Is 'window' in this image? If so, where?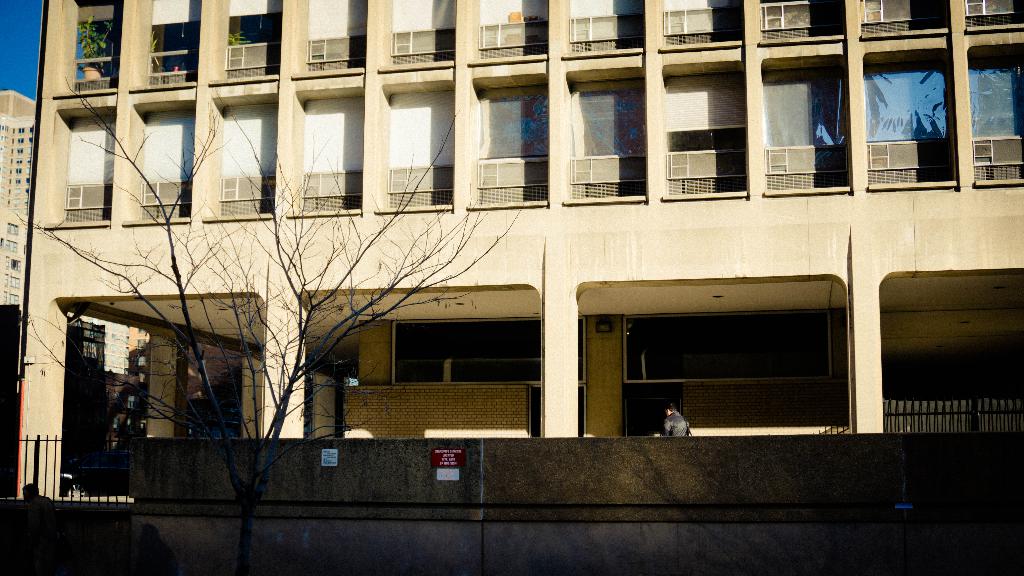
Yes, at [867,38,972,181].
